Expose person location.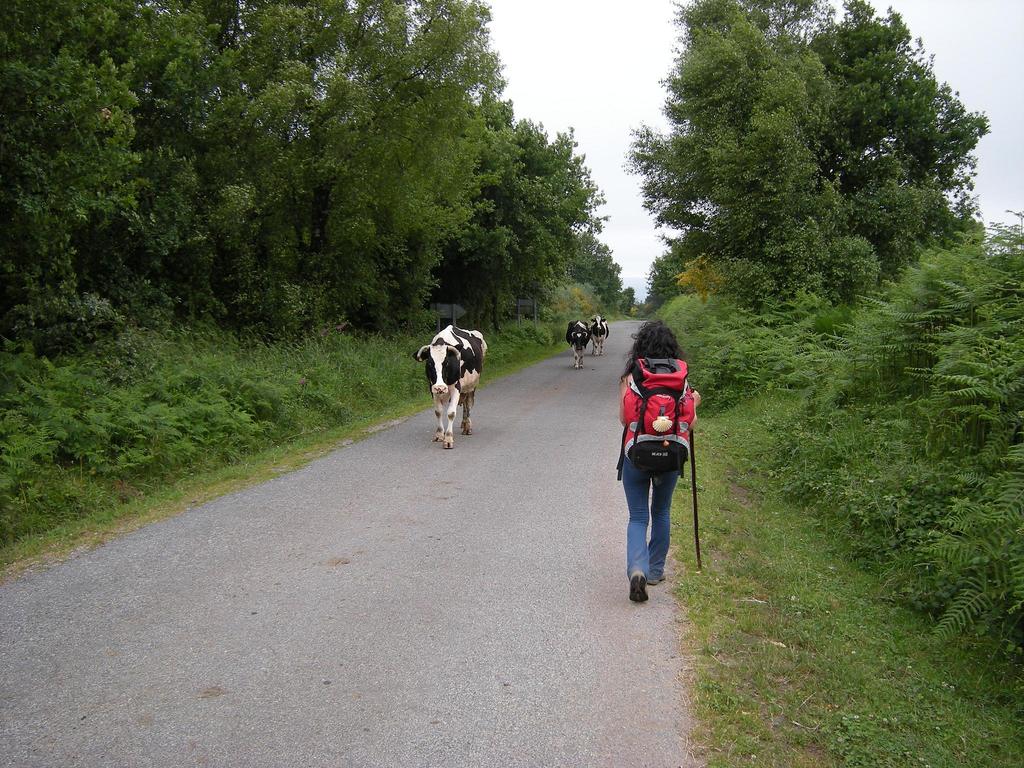
Exposed at [left=619, top=318, right=704, bottom=606].
